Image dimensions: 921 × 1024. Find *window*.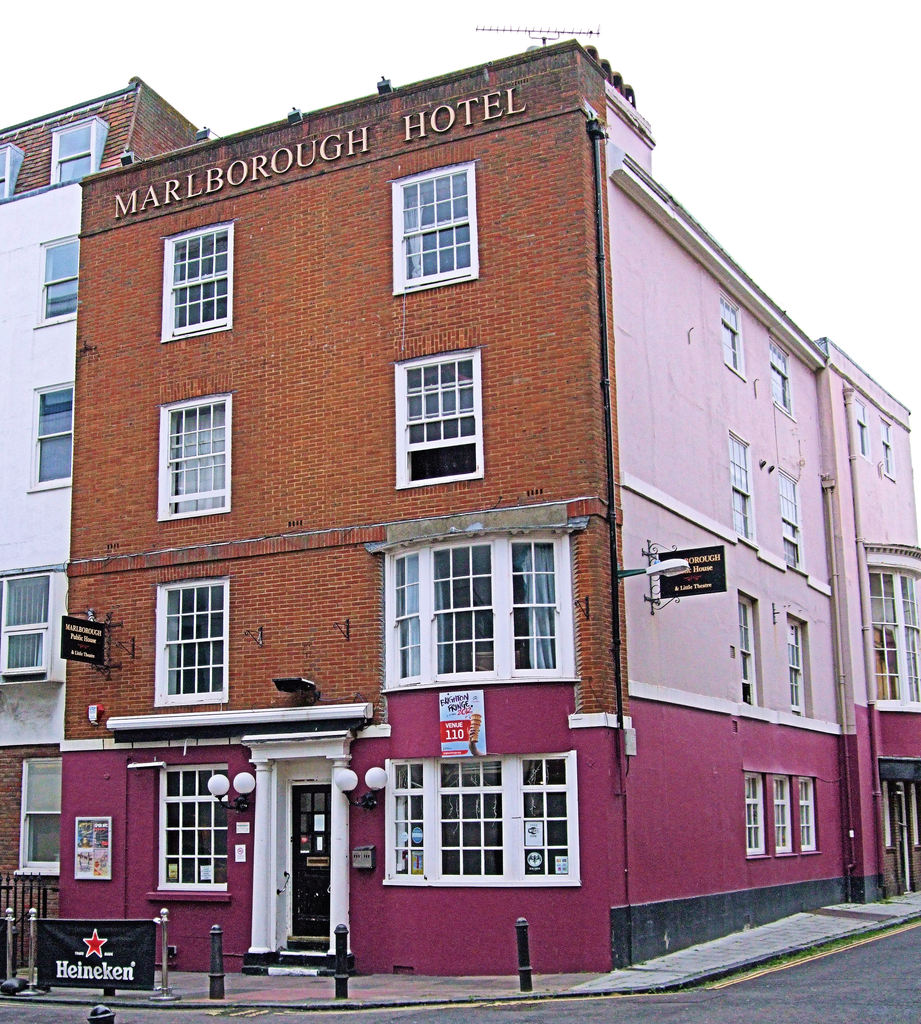
{"x1": 38, "y1": 234, "x2": 77, "y2": 321}.
